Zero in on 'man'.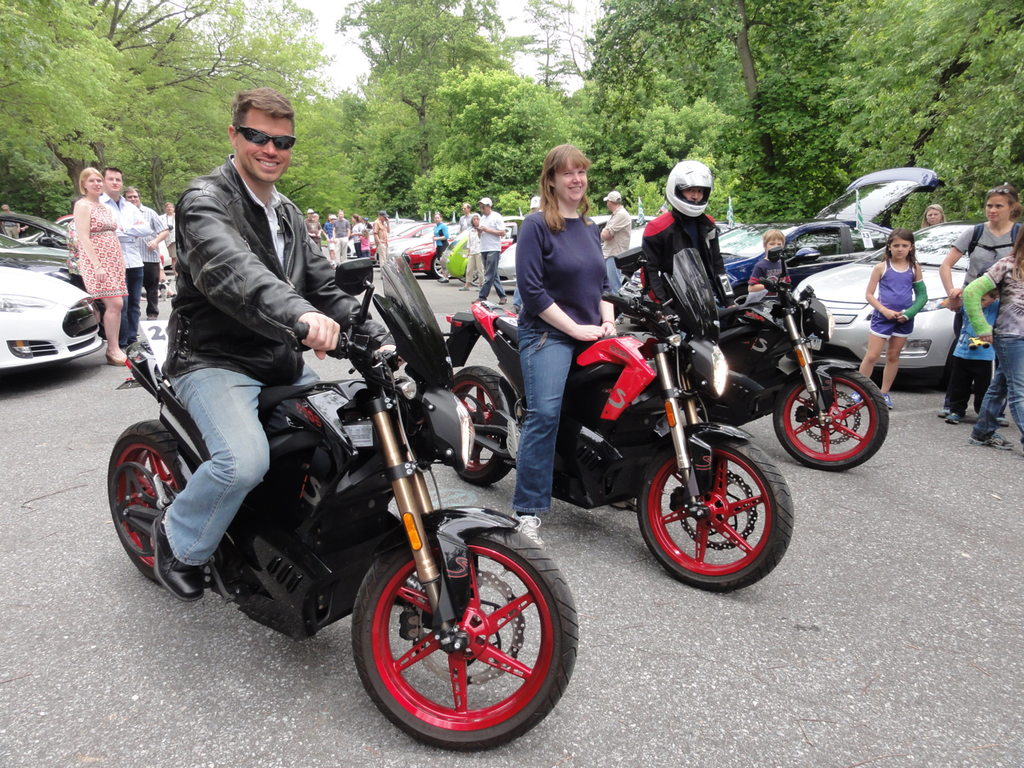
Zeroed in: (x1=93, y1=165, x2=153, y2=350).
